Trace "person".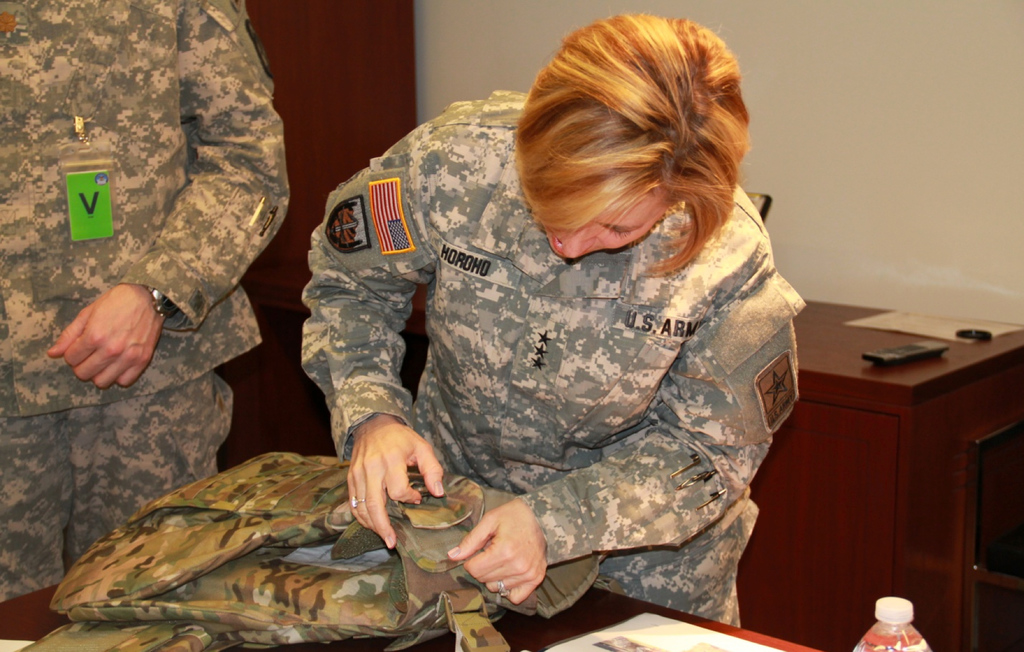
Traced to bbox=[0, 0, 290, 603].
